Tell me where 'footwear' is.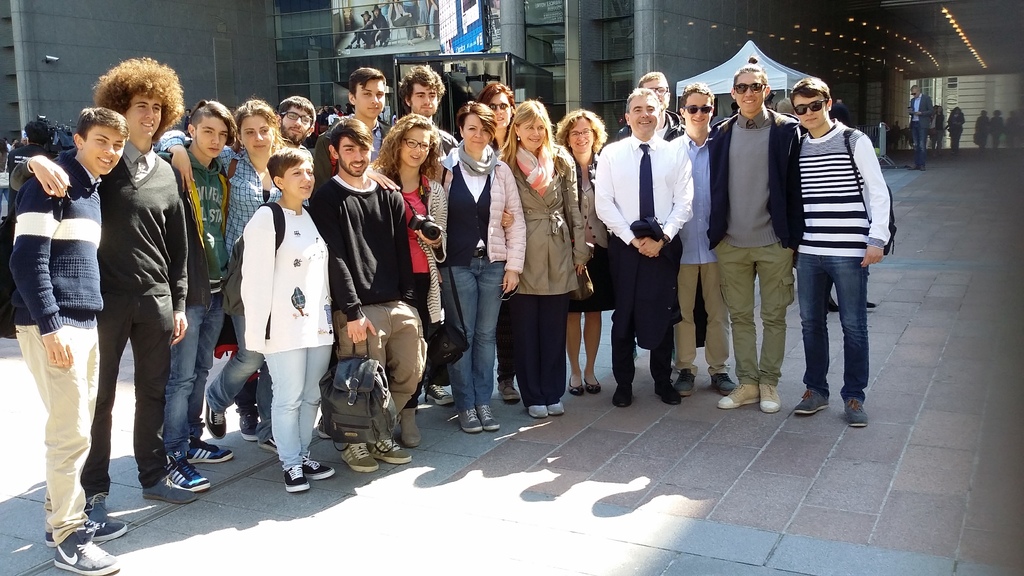
'footwear' is at pyautogui.locateOnScreen(46, 516, 129, 550).
